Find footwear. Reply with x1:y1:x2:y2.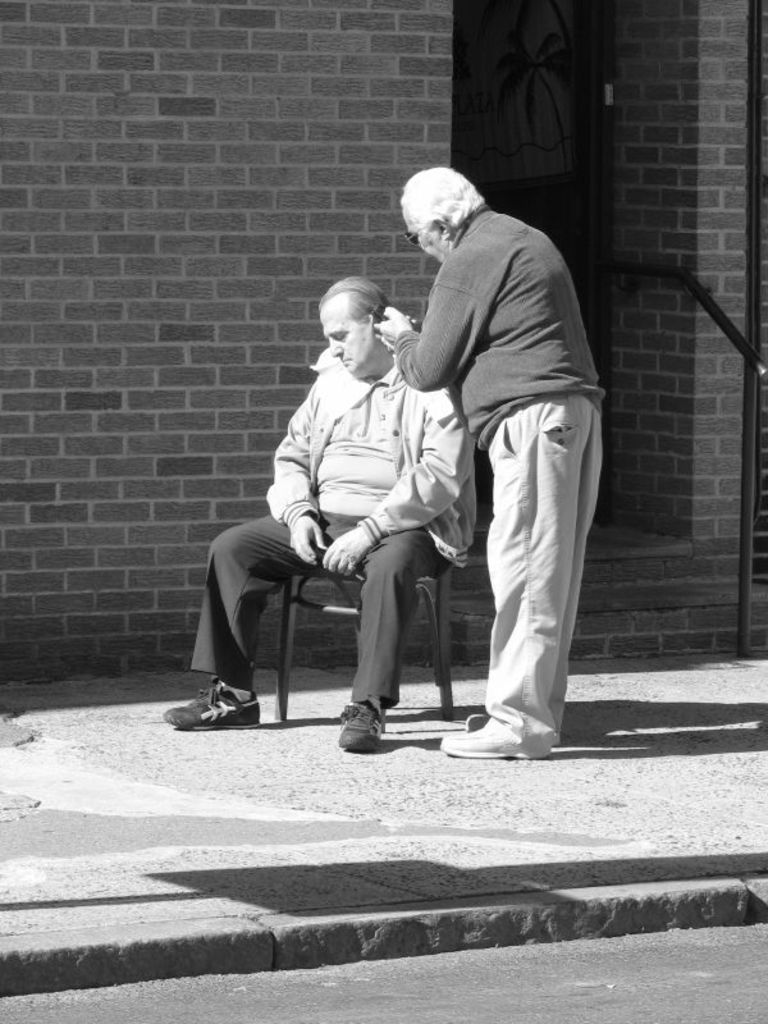
180:673:270:730.
